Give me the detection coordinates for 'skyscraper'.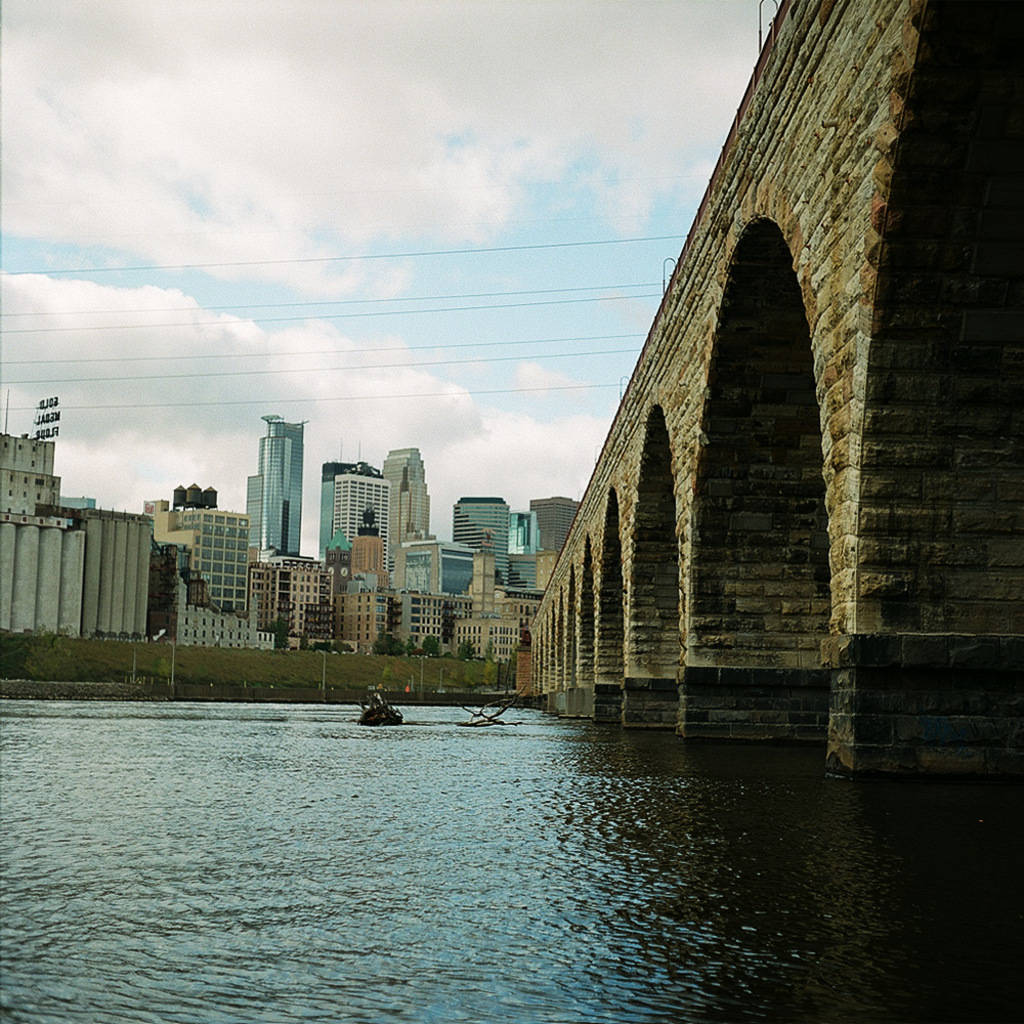
0,425,66,521.
